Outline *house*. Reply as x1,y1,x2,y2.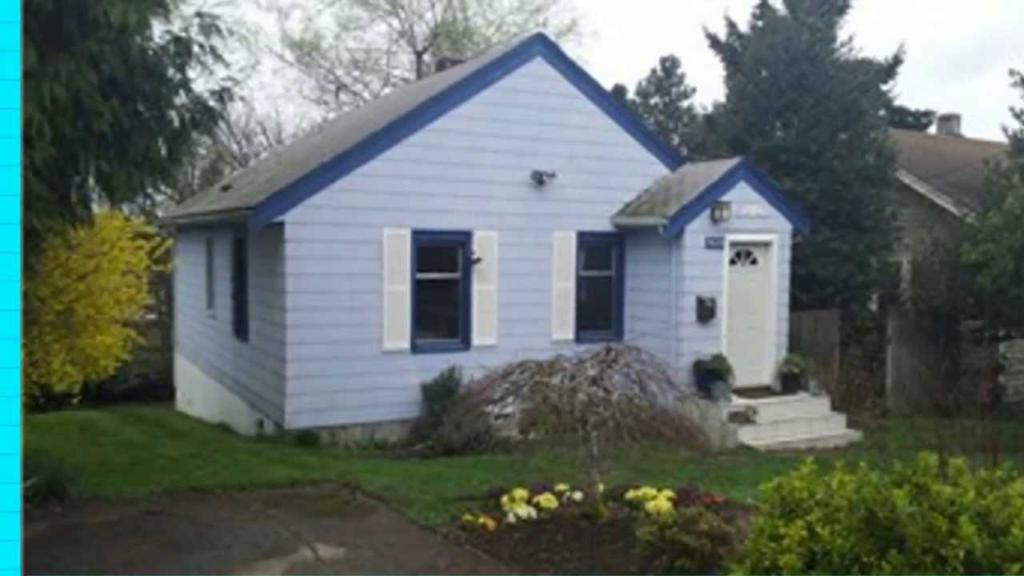
150,34,862,457.
